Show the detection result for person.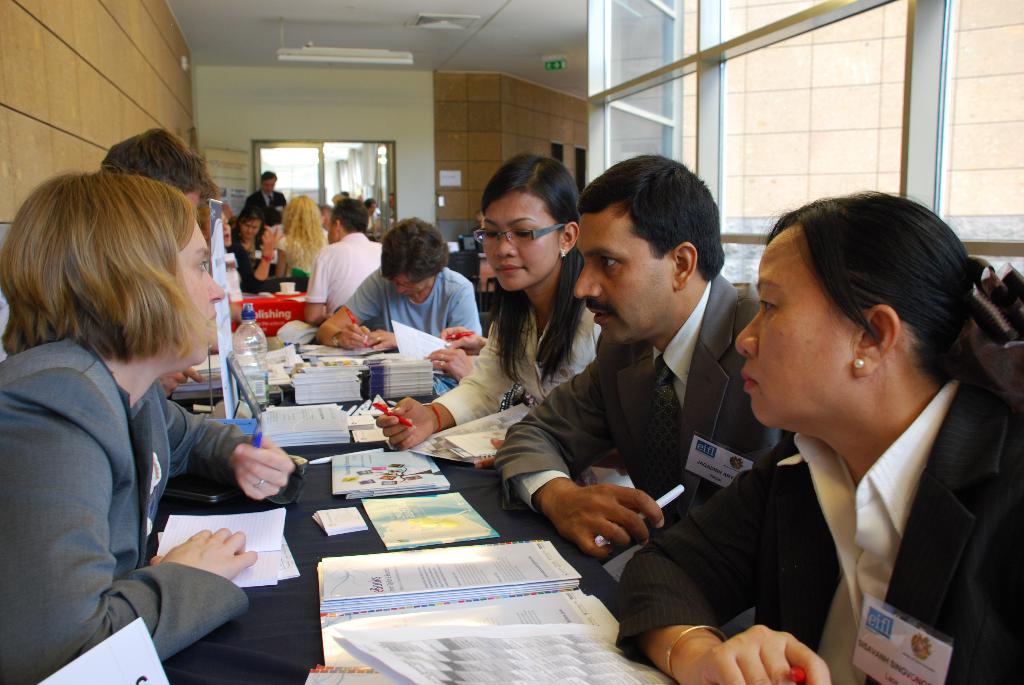
crop(250, 202, 330, 285).
